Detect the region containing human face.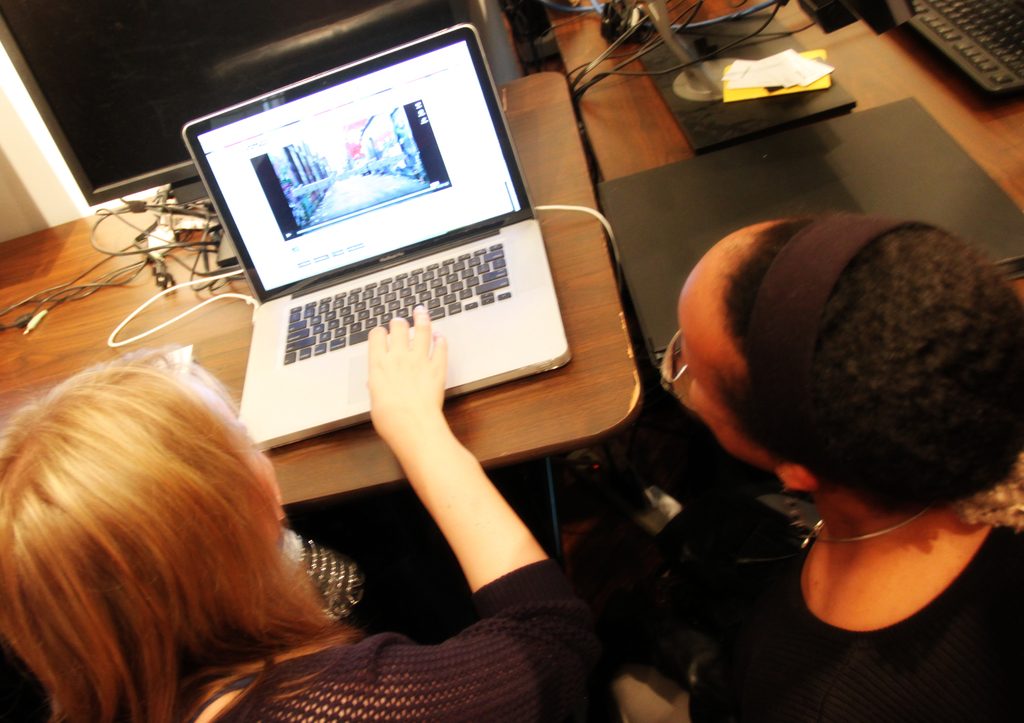
<region>170, 373, 275, 495</region>.
